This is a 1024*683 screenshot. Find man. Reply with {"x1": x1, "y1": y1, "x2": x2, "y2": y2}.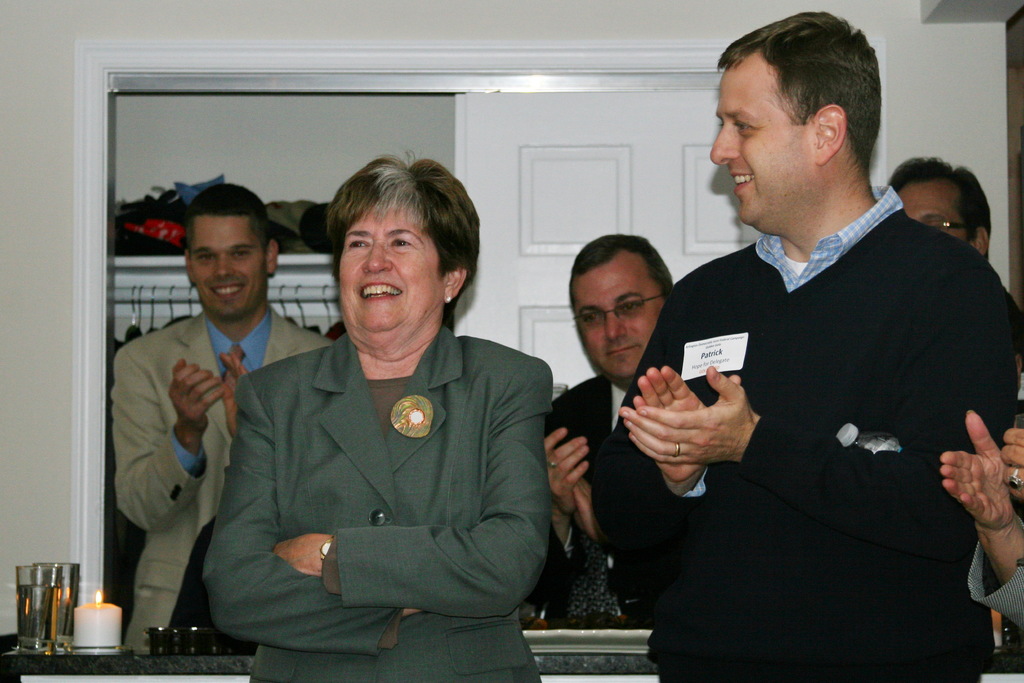
{"x1": 101, "y1": 179, "x2": 336, "y2": 655}.
